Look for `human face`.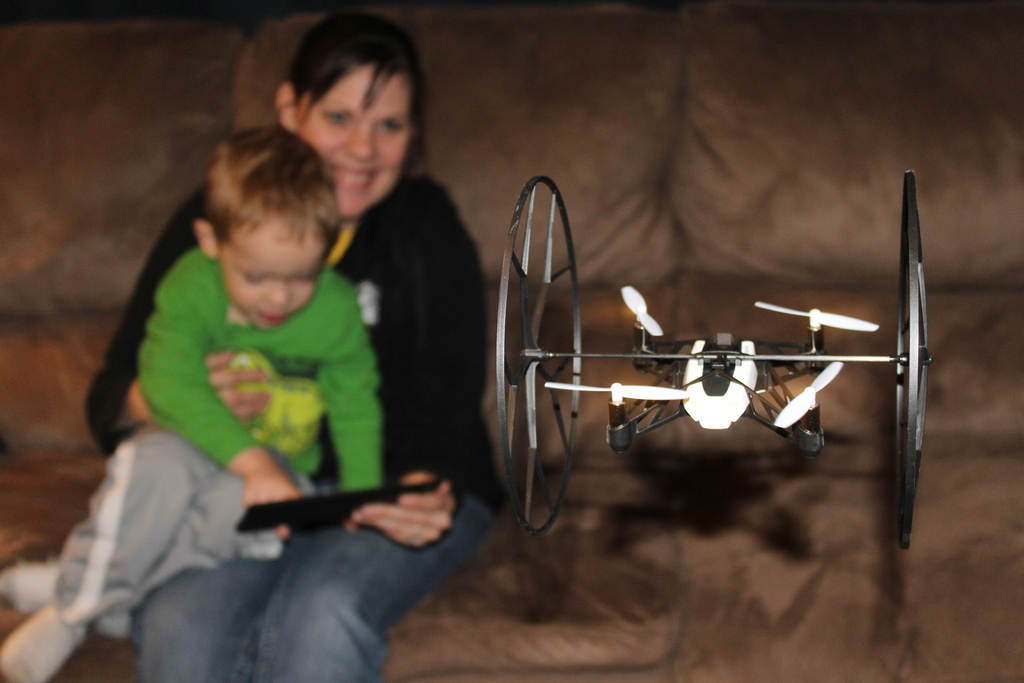
Found: <bbox>302, 67, 412, 220</bbox>.
